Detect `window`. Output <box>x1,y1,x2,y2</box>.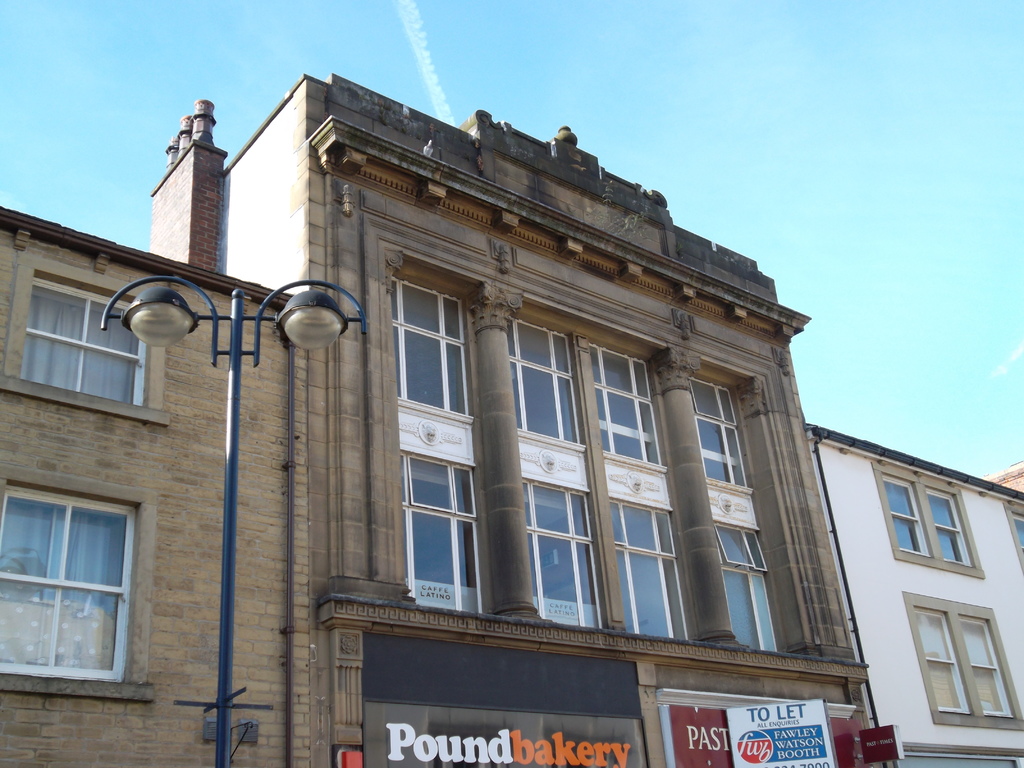
<box>386,271,472,415</box>.
